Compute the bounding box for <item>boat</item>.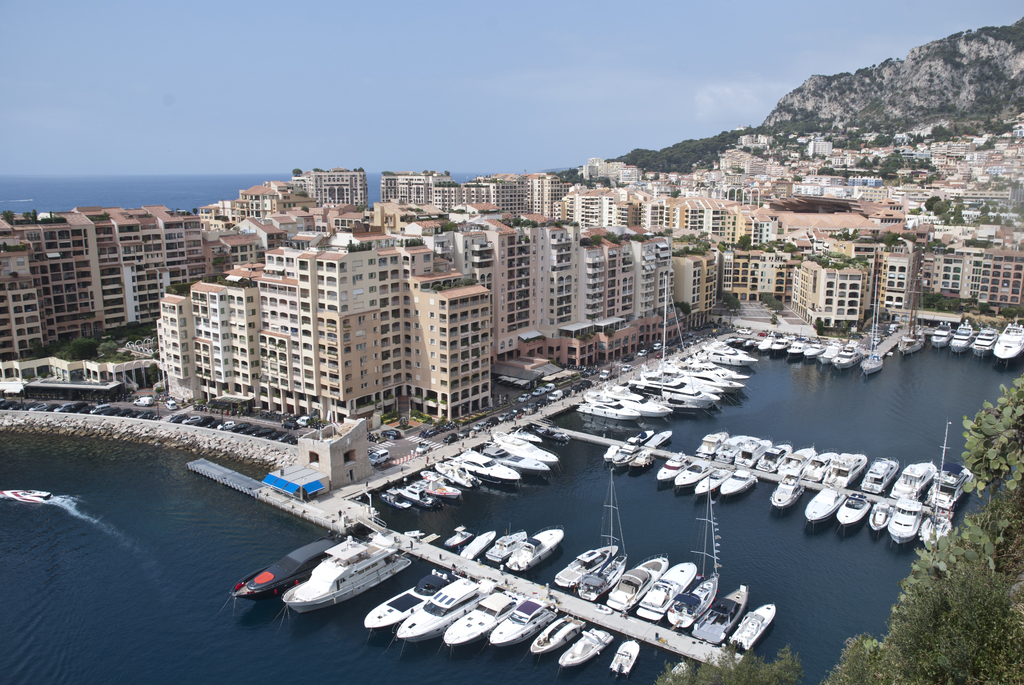
pyautogui.locateOnScreen(578, 469, 623, 599).
